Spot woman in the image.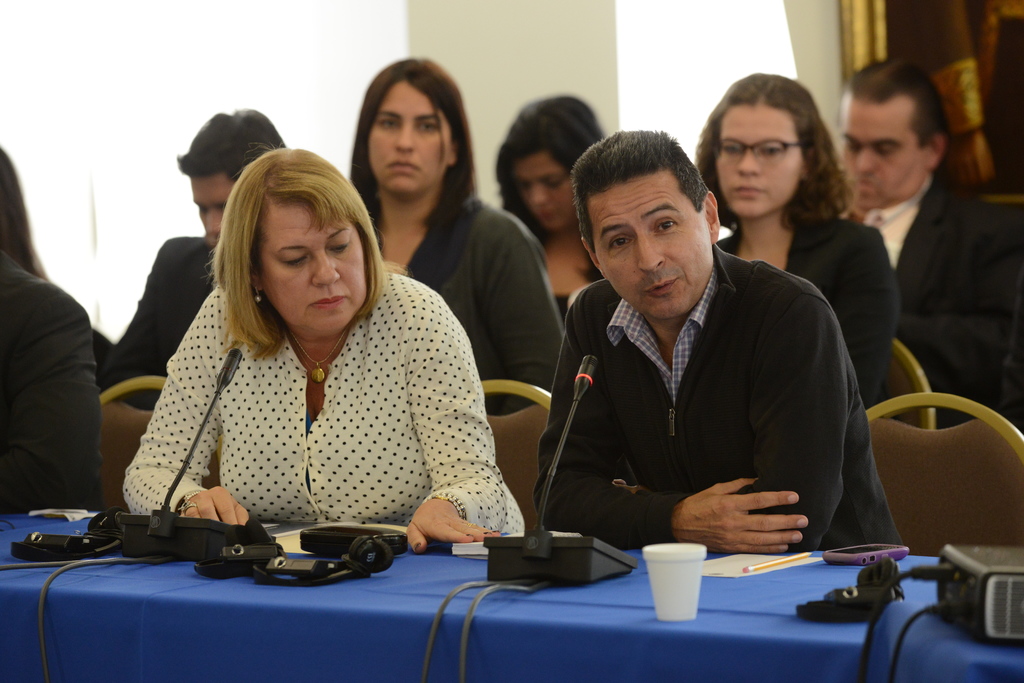
woman found at l=2, t=141, r=51, b=282.
